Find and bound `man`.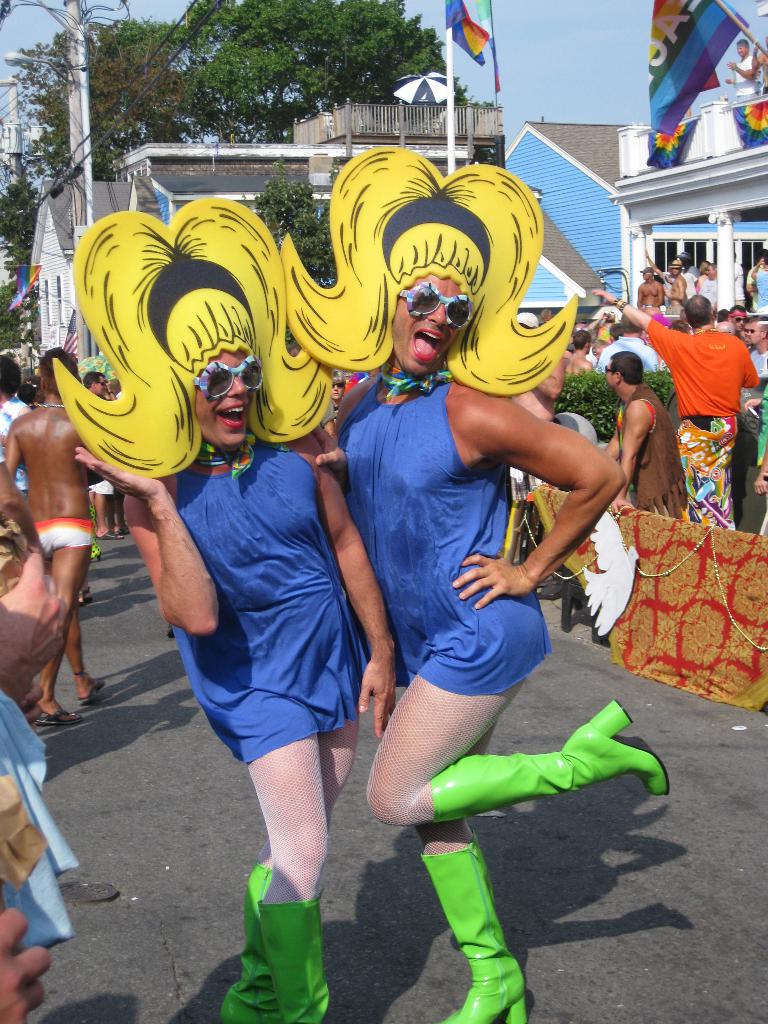
Bound: locate(724, 36, 762, 99).
